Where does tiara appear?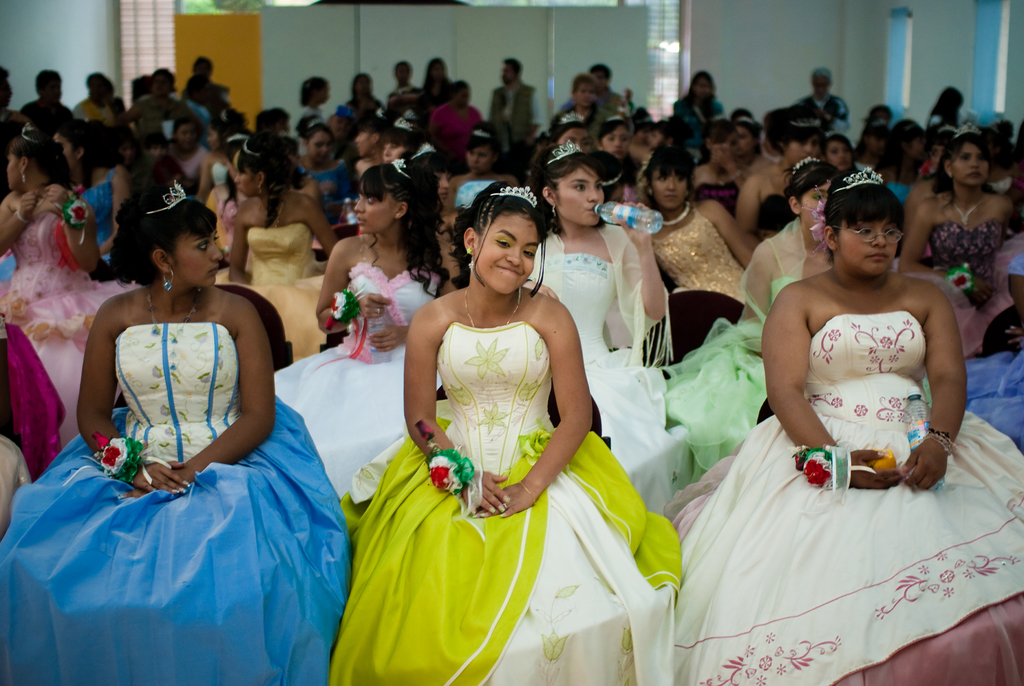
Appears at box(414, 143, 436, 158).
